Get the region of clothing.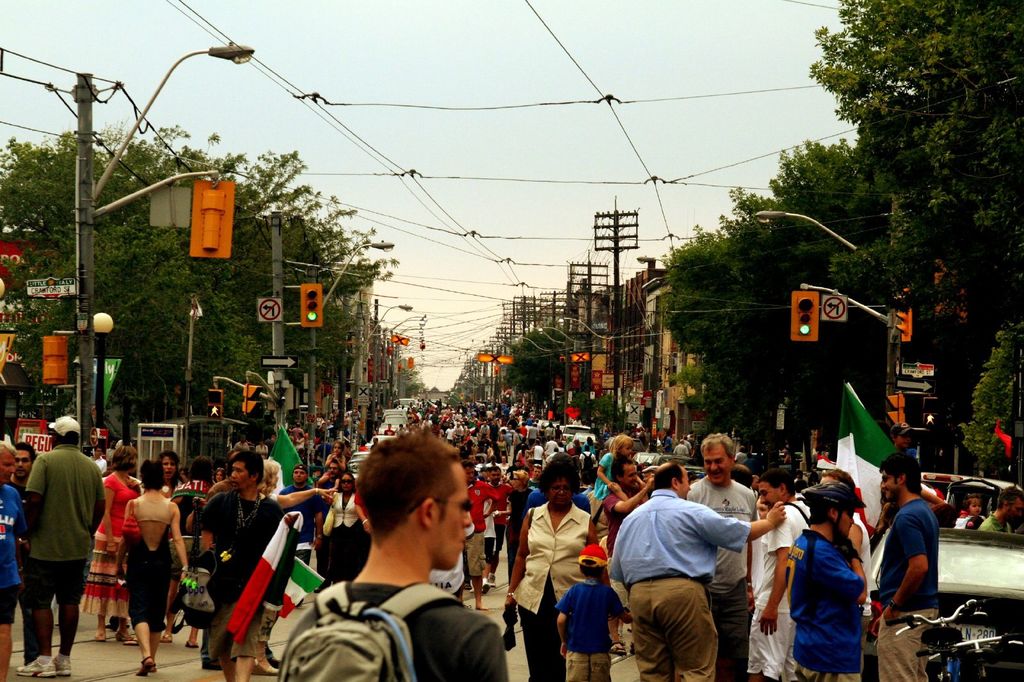
<bbox>947, 509, 987, 528</bbox>.
